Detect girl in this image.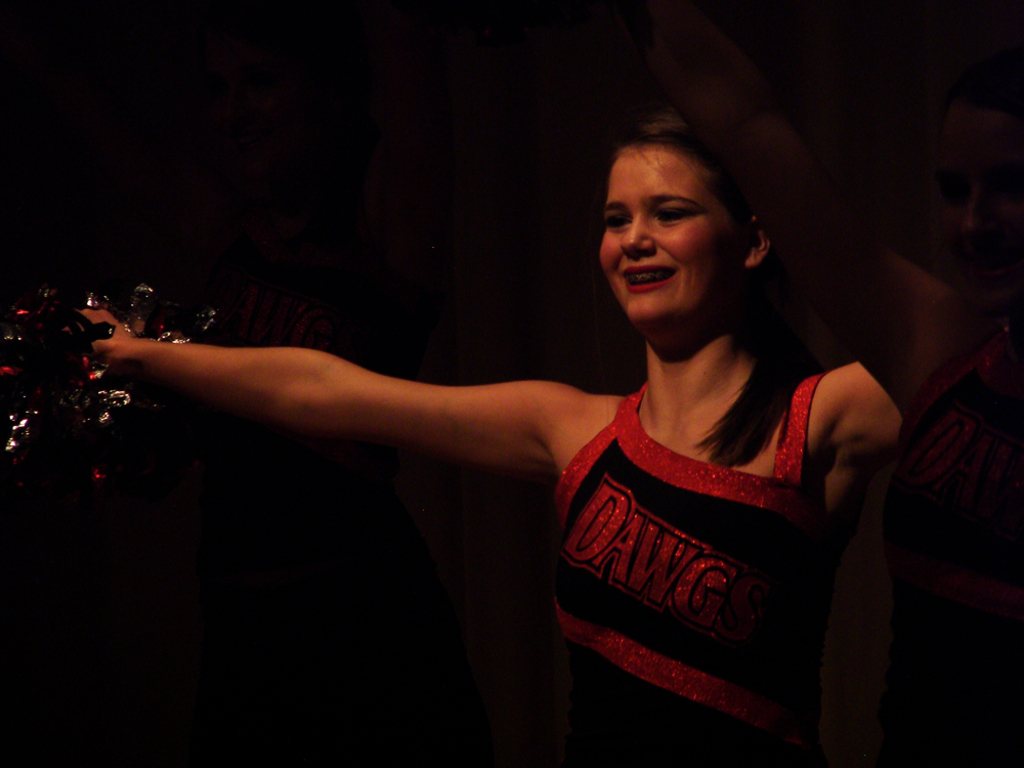
Detection: 74:102:905:767.
